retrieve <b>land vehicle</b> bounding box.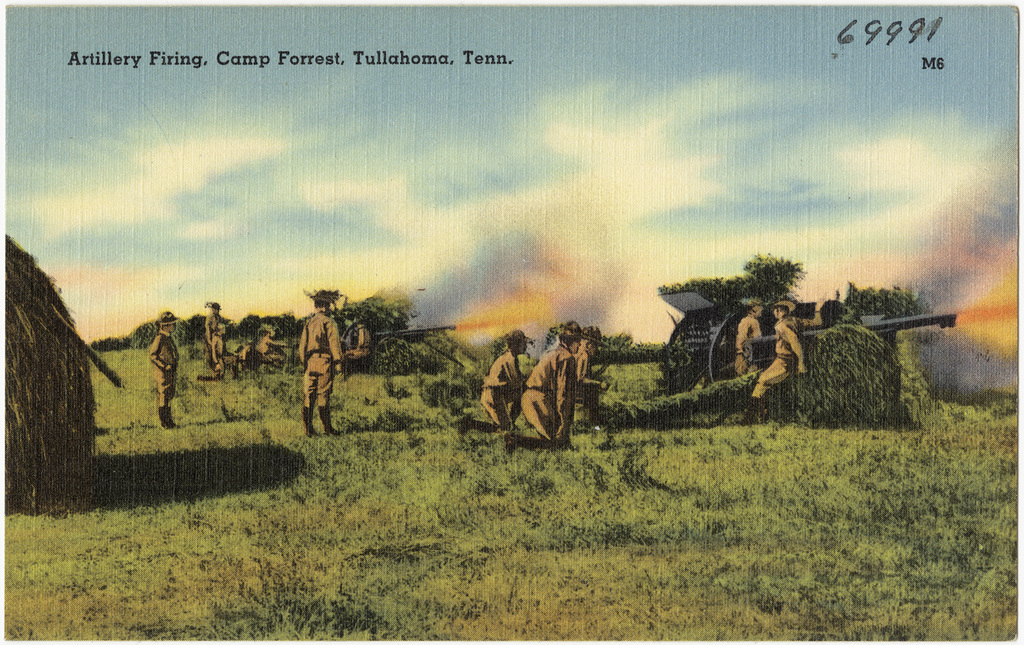
Bounding box: (653,278,967,423).
